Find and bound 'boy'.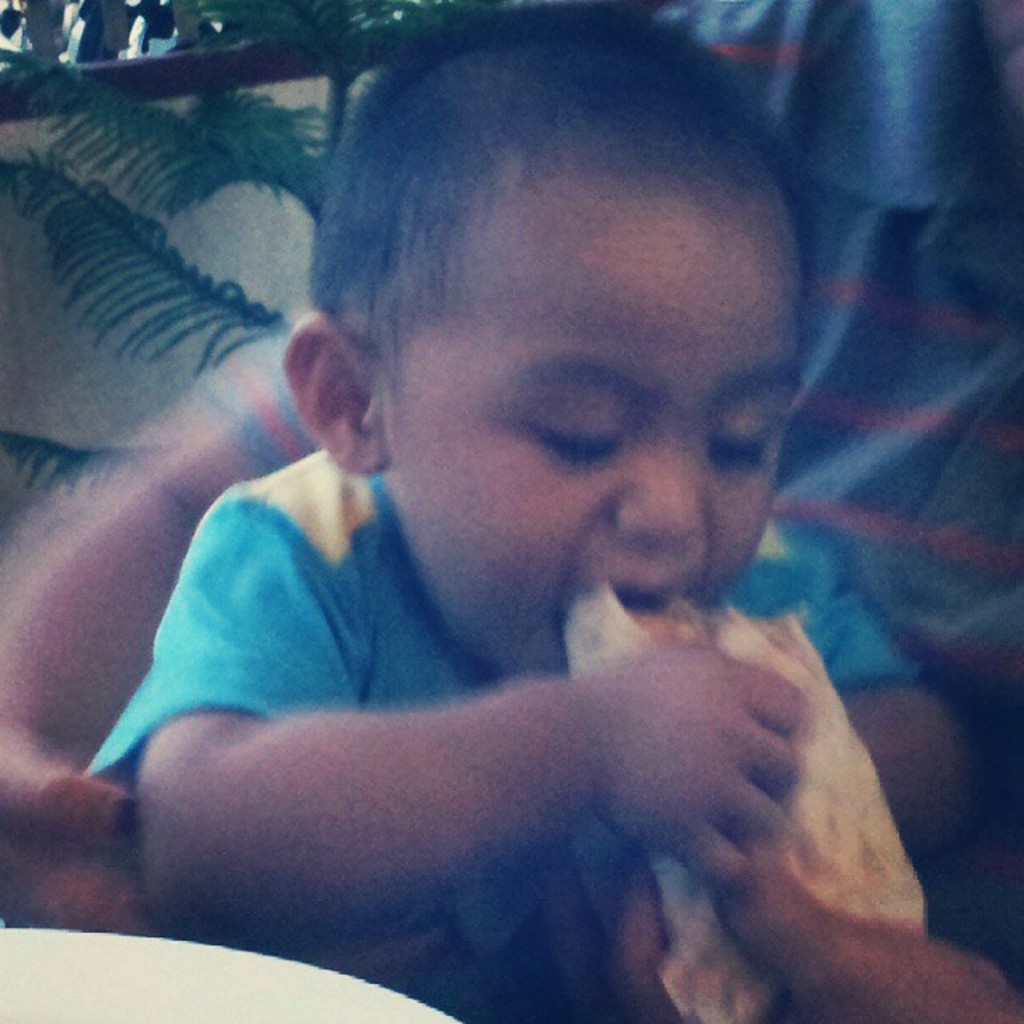
Bound: (left=32, top=27, right=970, bottom=1005).
